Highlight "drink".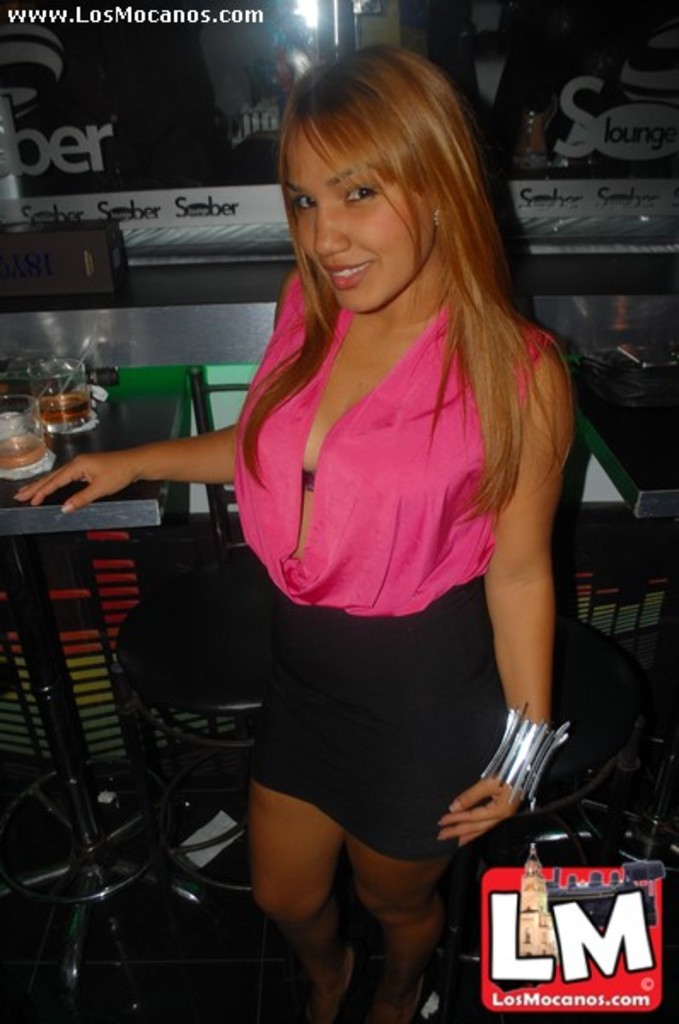
Highlighted region: pyautogui.locateOnScreen(31, 389, 89, 422).
